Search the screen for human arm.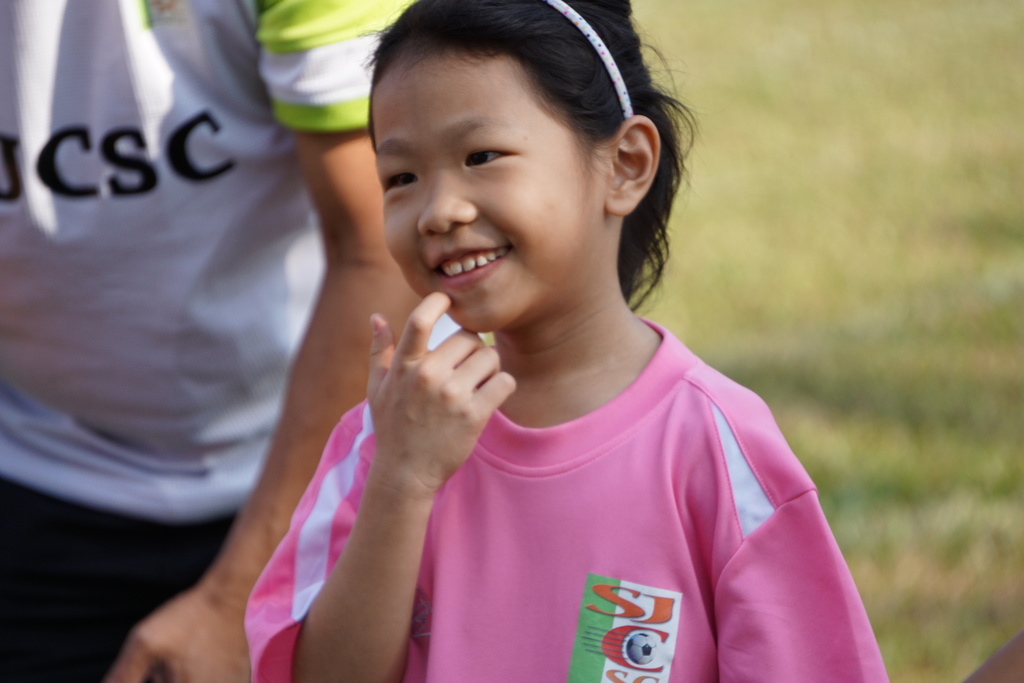
Found at 714:447:890:682.
